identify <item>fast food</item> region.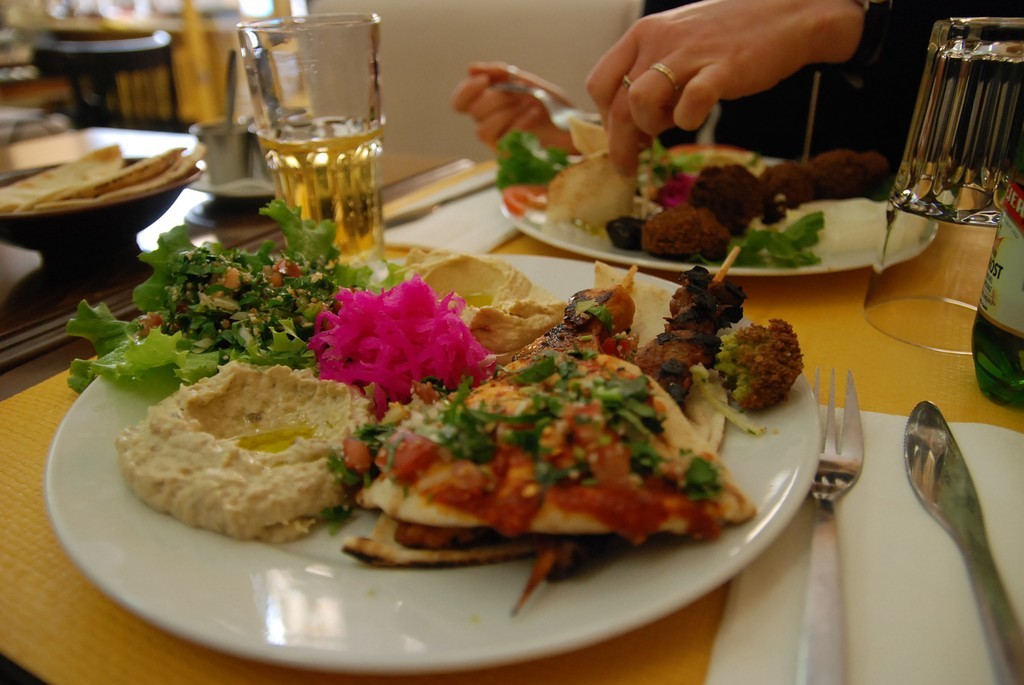
Region: left=340, top=345, right=762, bottom=615.
